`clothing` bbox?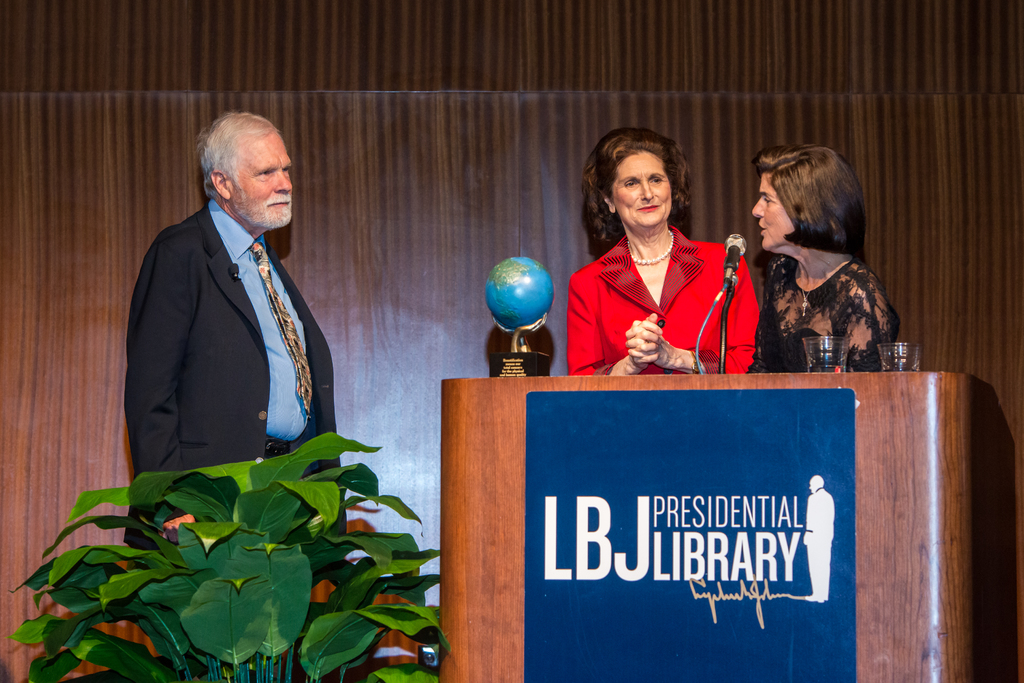
Rect(566, 225, 760, 375)
